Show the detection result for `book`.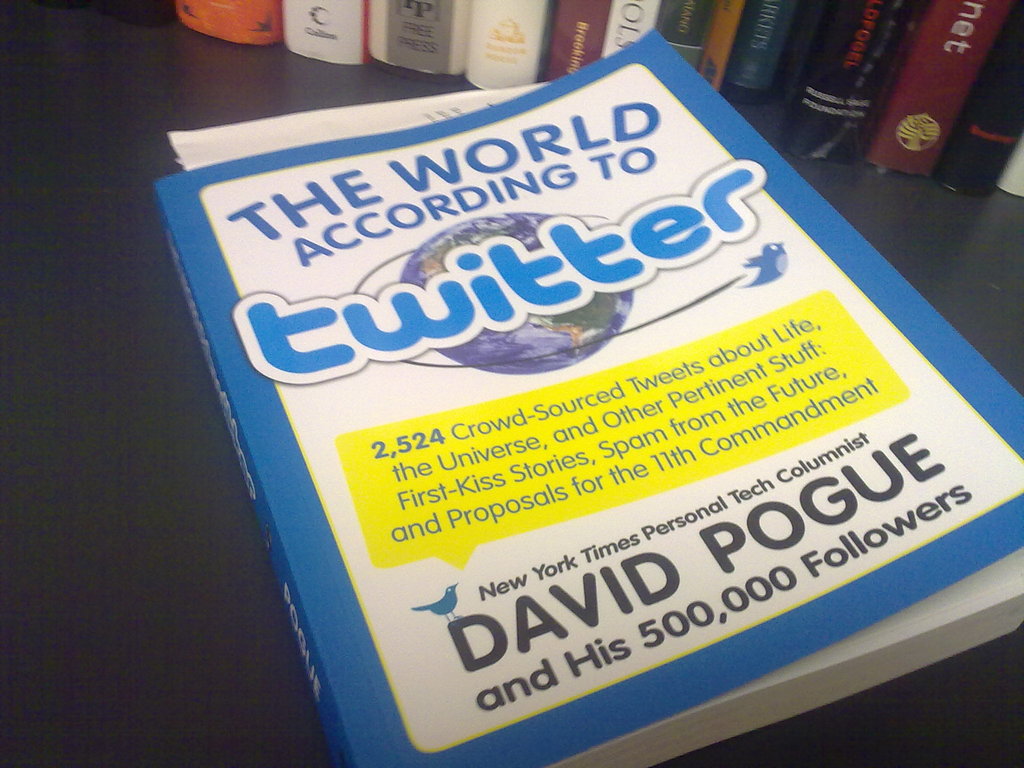
(145,19,1023,767).
